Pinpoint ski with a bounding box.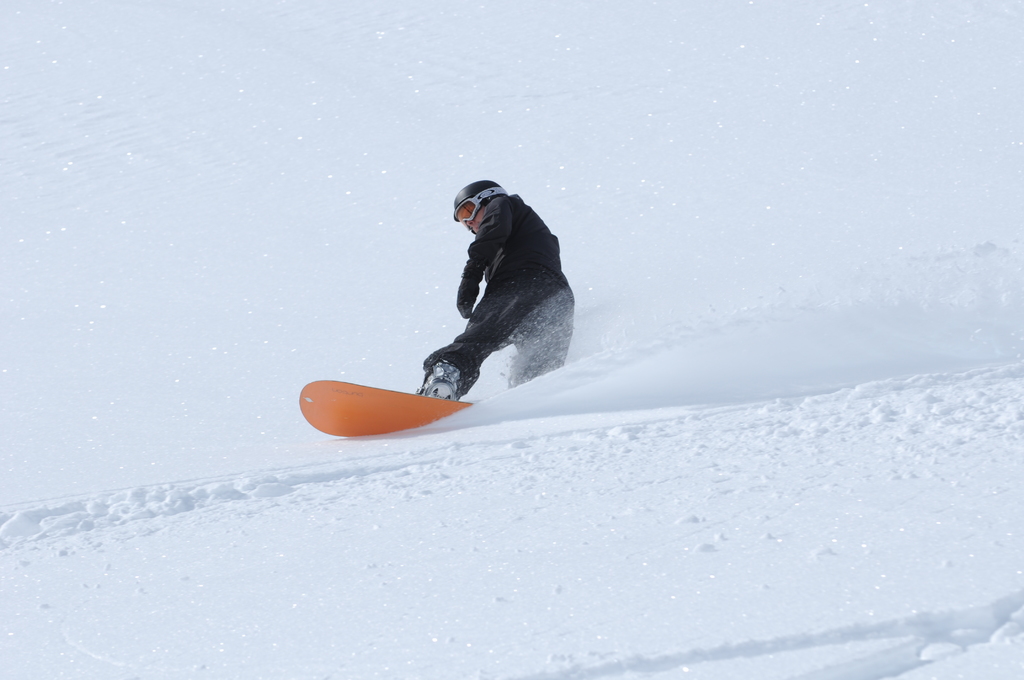
l=300, t=374, r=481, b=441.
